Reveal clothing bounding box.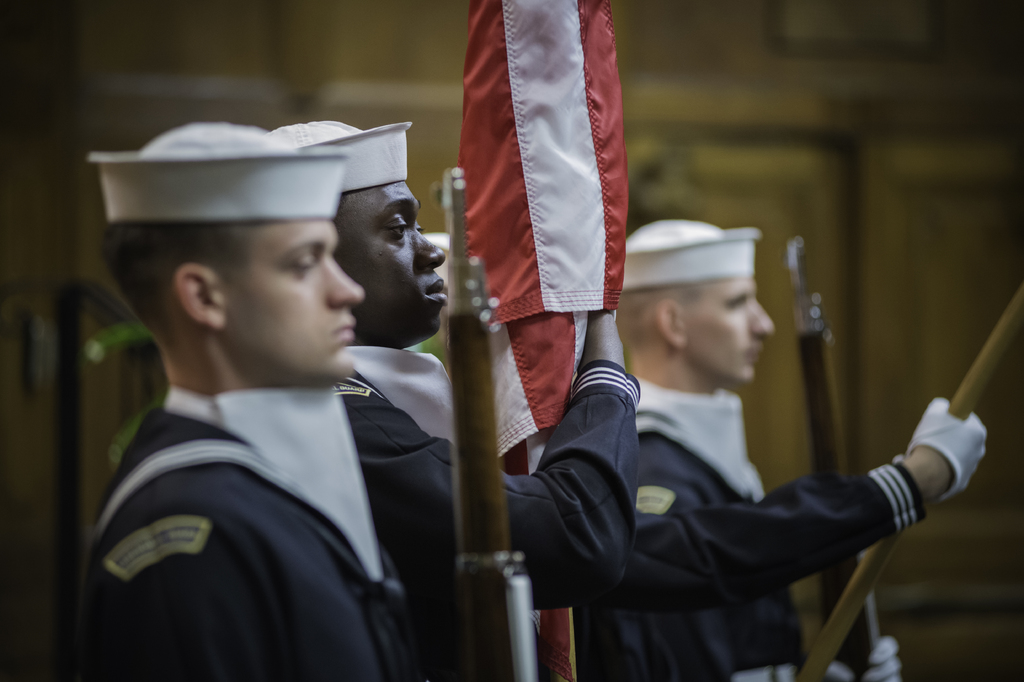
Revealed: 610 395 991 614.
